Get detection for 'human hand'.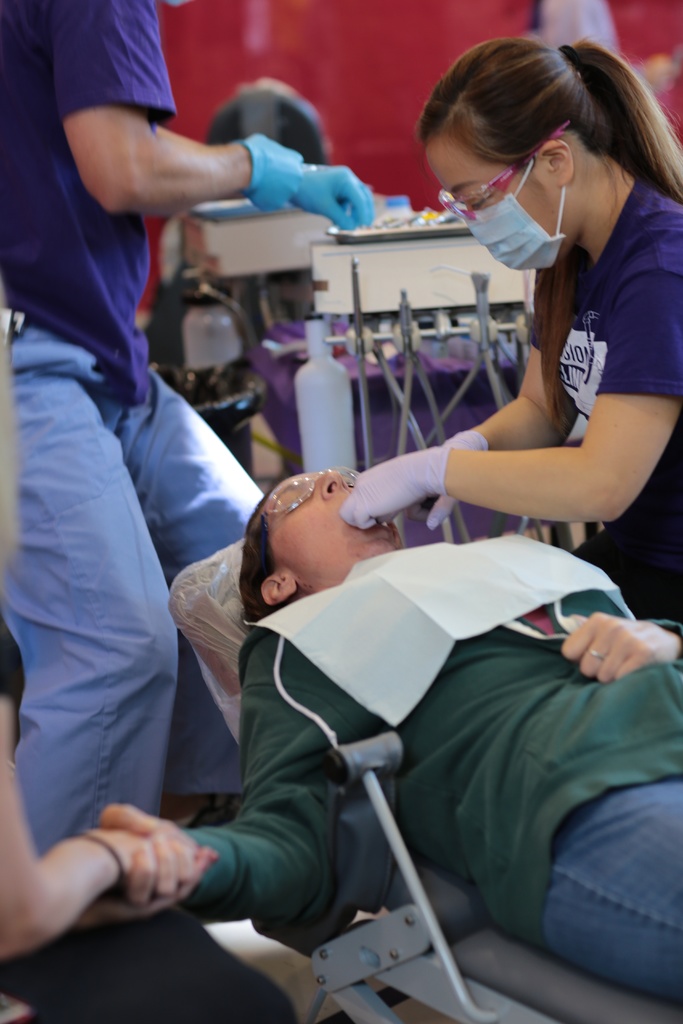
Detection: bbox=[292, 164, 375, 234].
